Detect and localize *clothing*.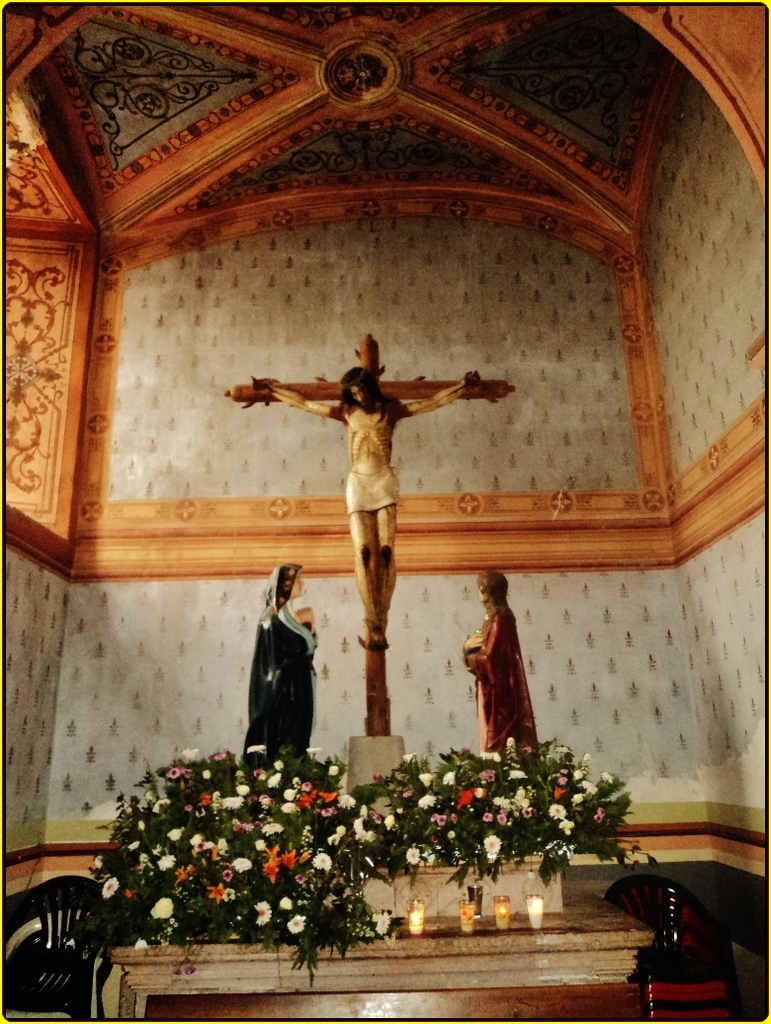
Localized at <bbox>244, 561, 319, 774</bbox>.
